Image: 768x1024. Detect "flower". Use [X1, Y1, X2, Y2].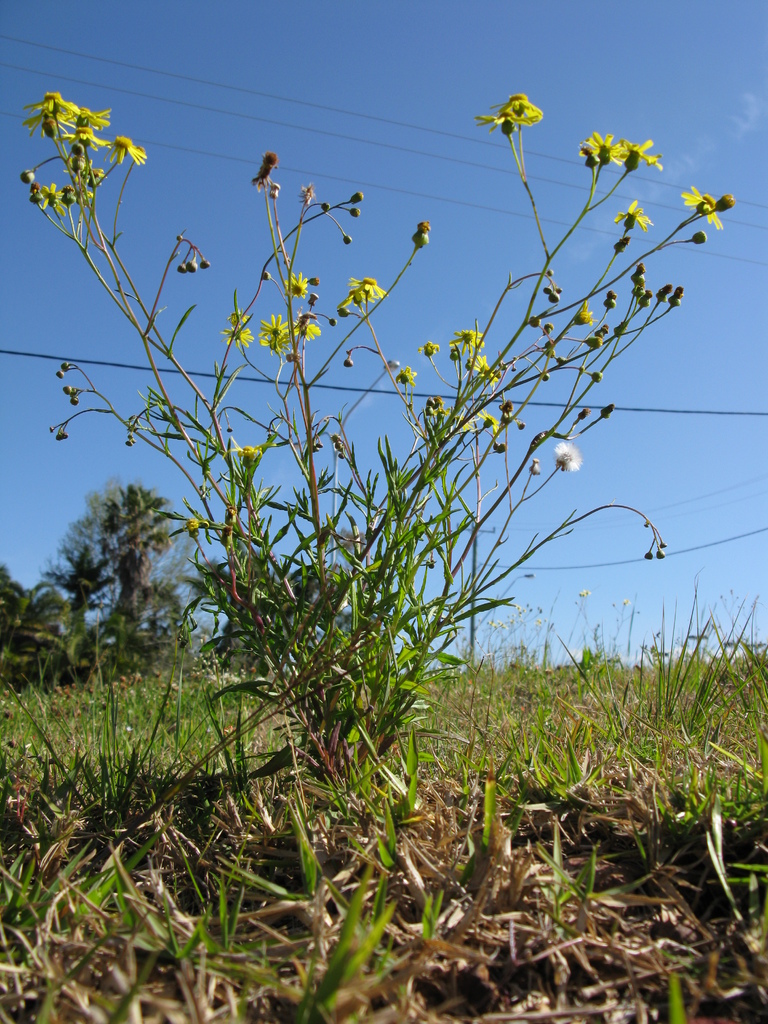
[104, 137, 147, 168].
